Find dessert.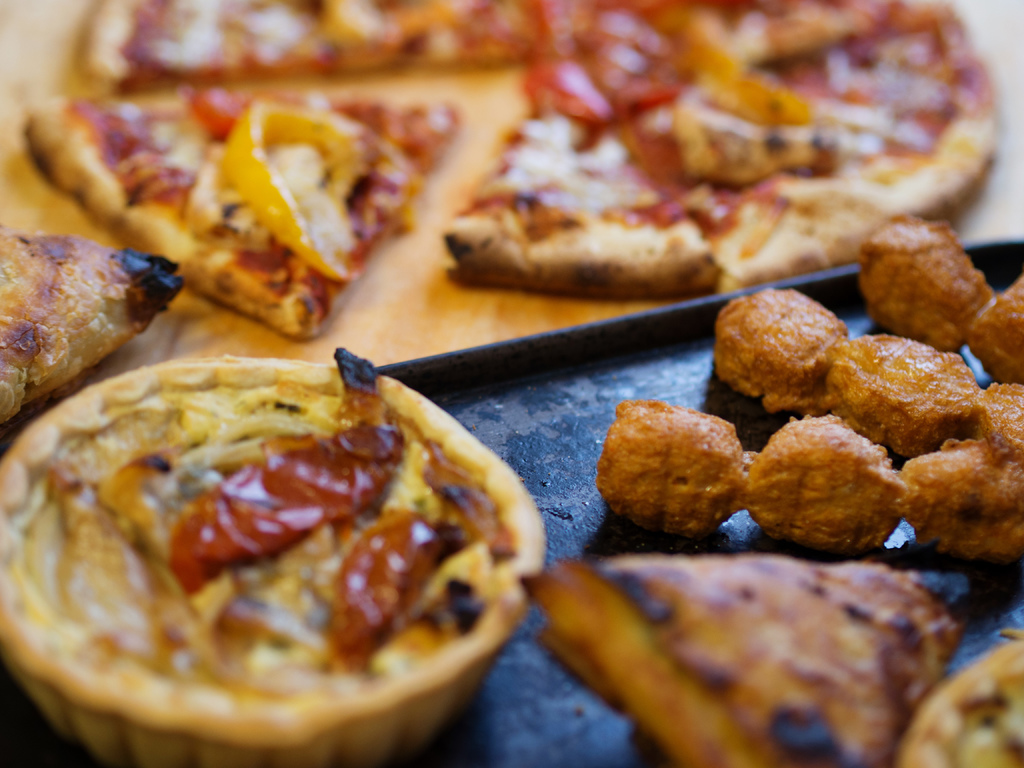
(left=843, top=334, right=977, bottom=437).
